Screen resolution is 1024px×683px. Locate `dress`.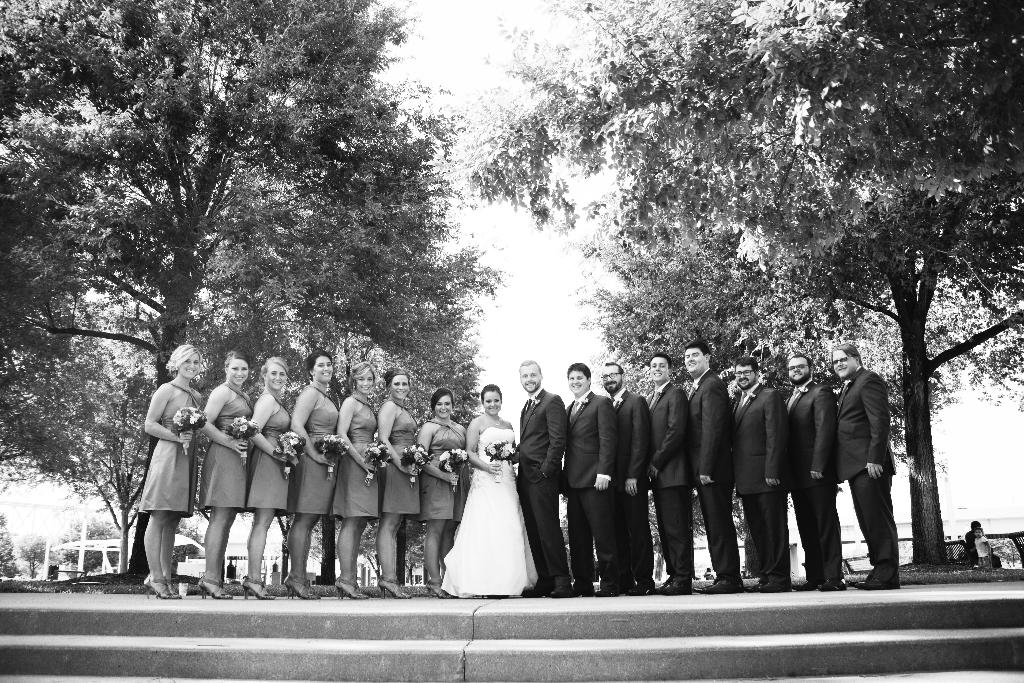
x1=140, y1=383, x2=203, y2=516.
